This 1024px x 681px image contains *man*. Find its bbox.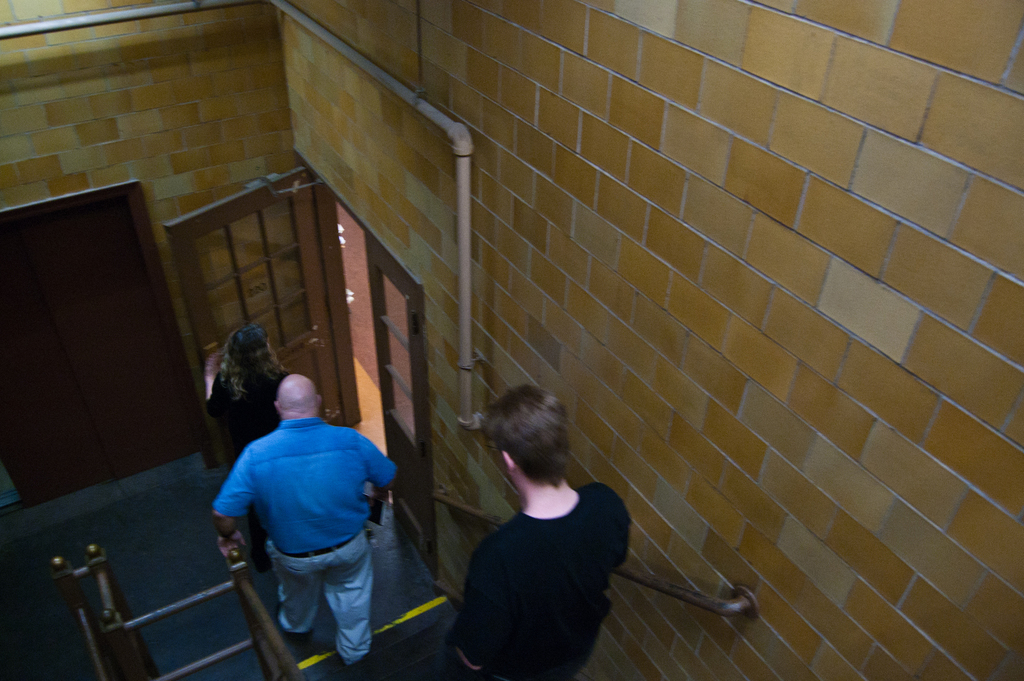
[left=201, top=359, right=426, bottom=677].
